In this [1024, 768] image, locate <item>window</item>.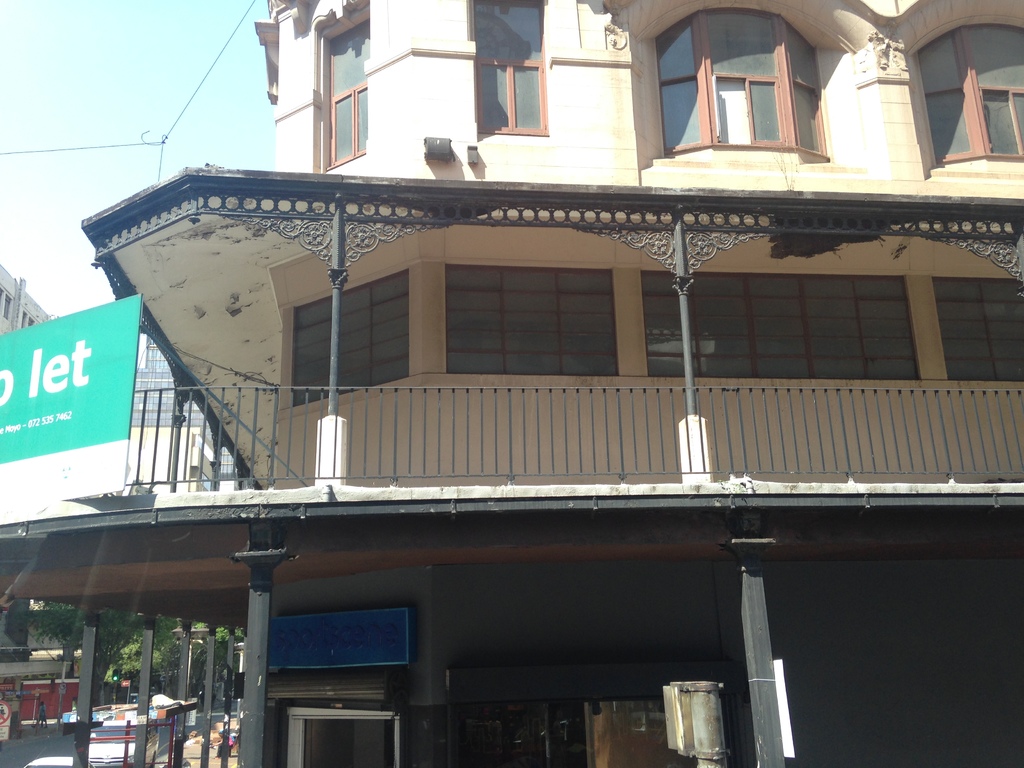
Bounding box: left=933, top=276, right=1023, bottom=387.
